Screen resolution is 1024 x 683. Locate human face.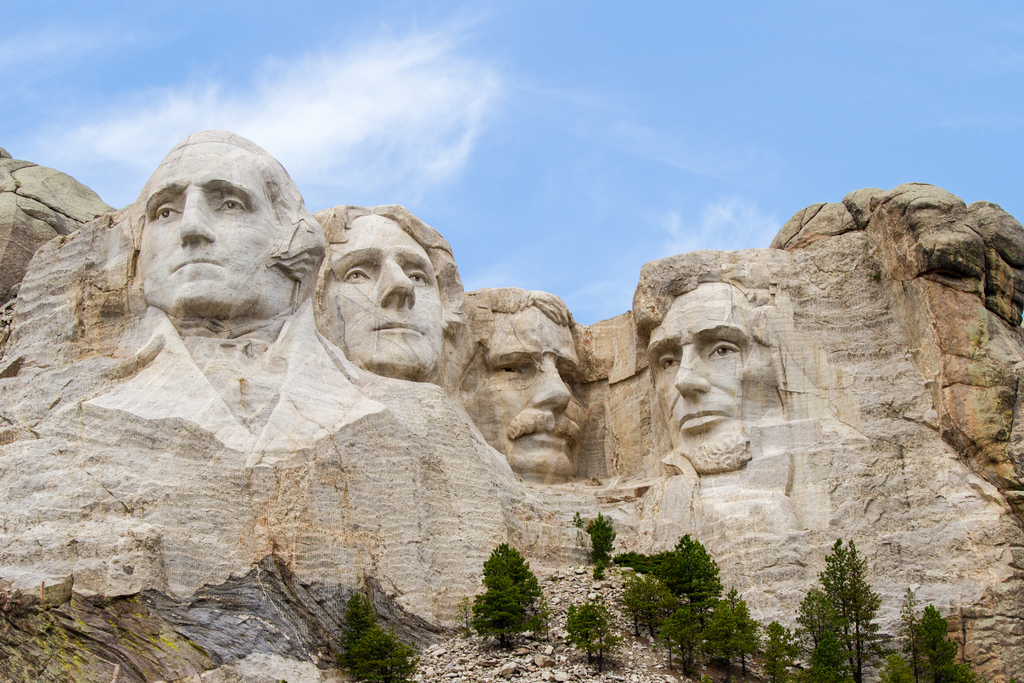
bbox(486, 300, 585, 473).
